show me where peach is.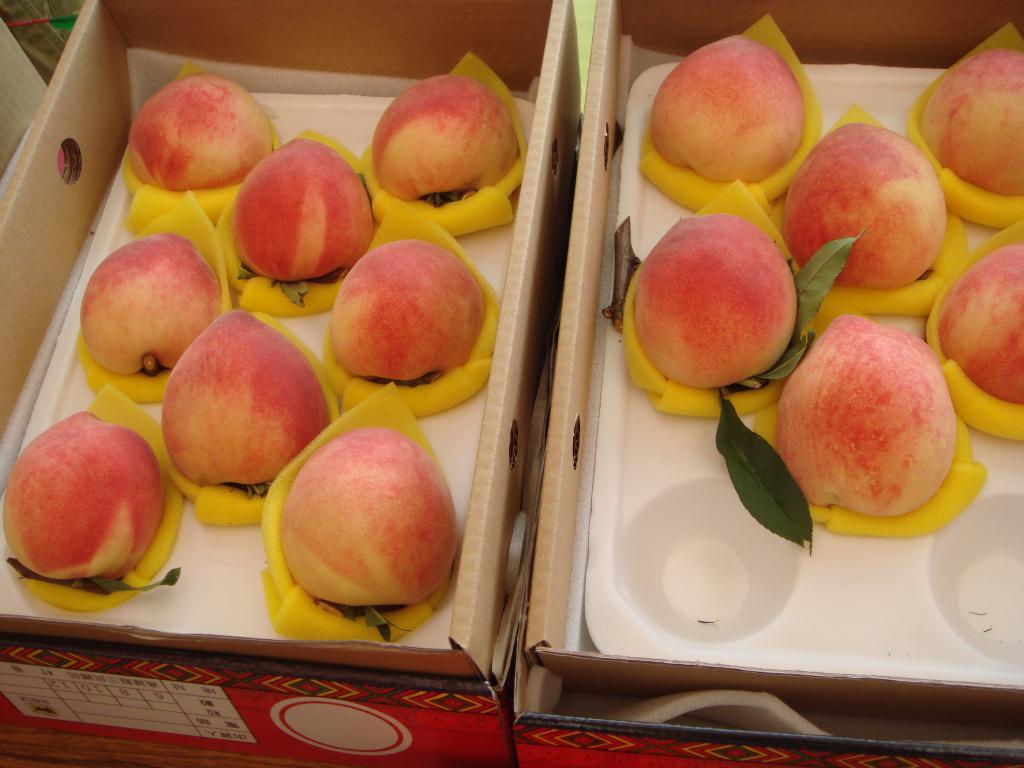
peach is at left=649, top=35, right=805, bottom=182.
